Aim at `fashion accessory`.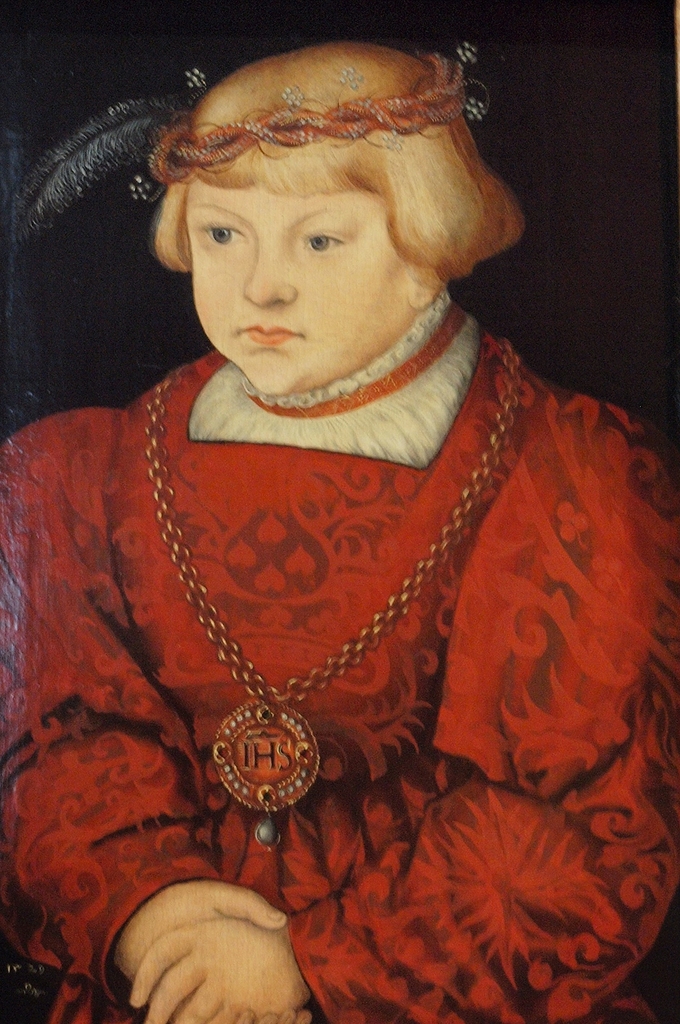
Aimed at (left=185, top=283, right=483, bottom=468).
